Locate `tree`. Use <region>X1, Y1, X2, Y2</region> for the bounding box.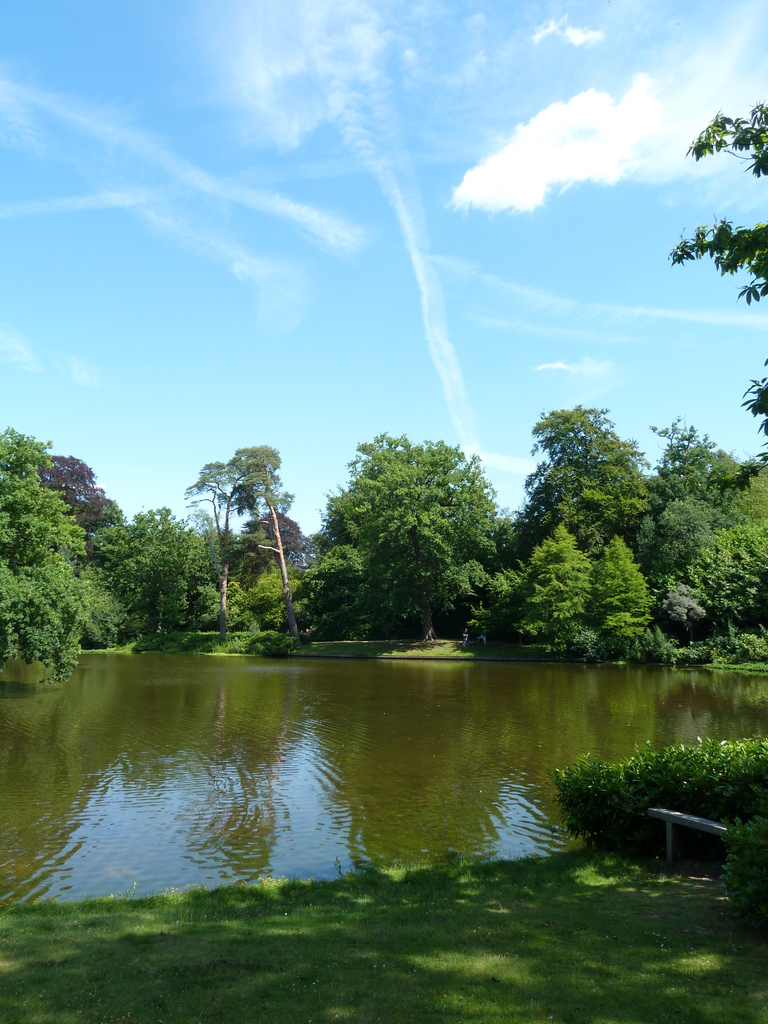
<region>662, 93, 767, 449</region>.
